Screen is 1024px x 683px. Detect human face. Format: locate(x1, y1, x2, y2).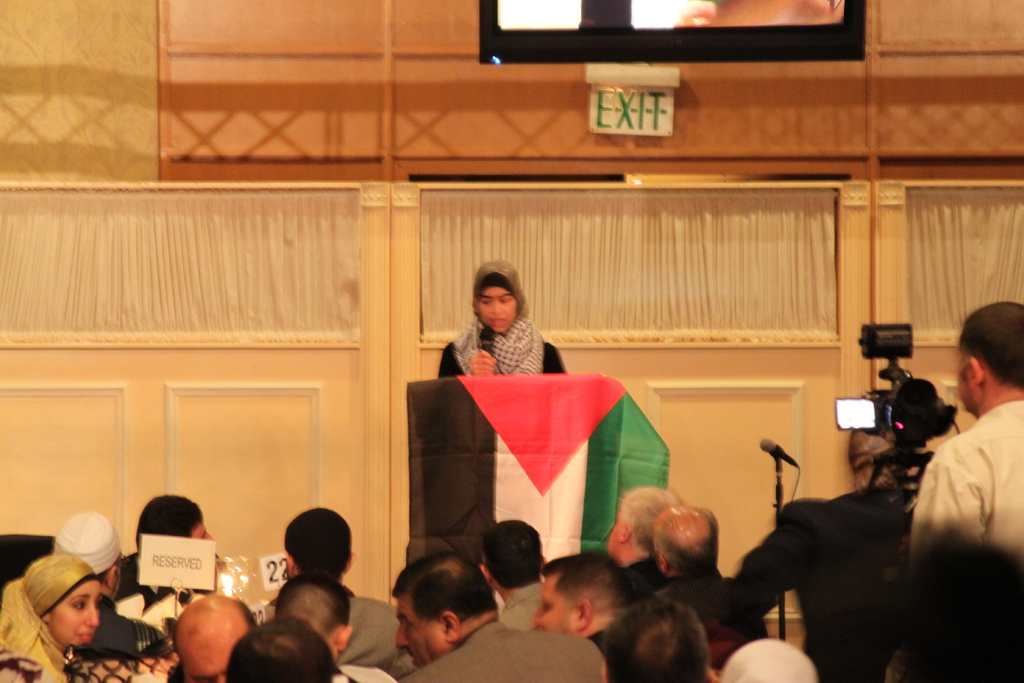
locate(961, 348, 978, 411).
